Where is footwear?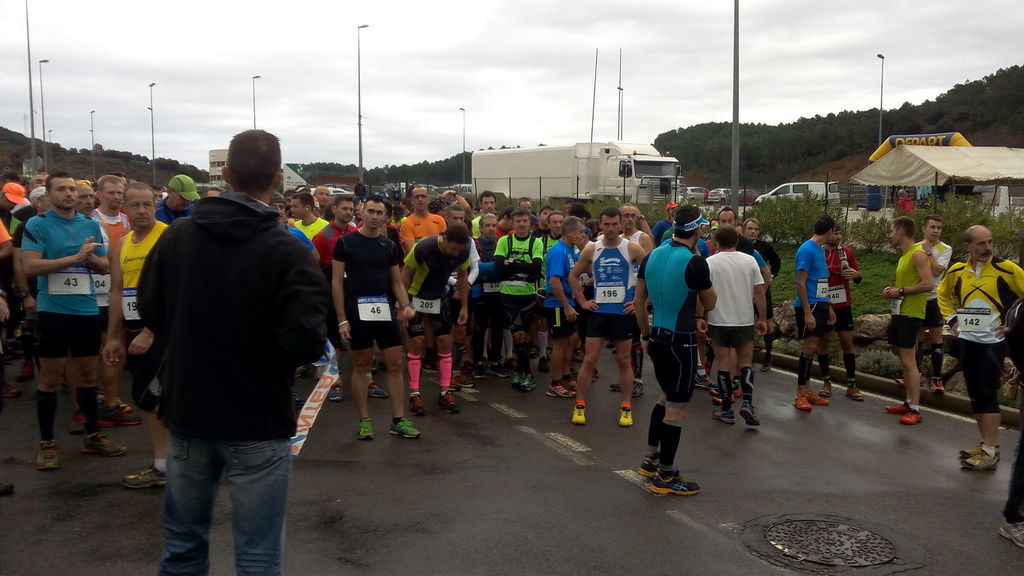
<bbox>652, 473, 700, 496</bbox>.
